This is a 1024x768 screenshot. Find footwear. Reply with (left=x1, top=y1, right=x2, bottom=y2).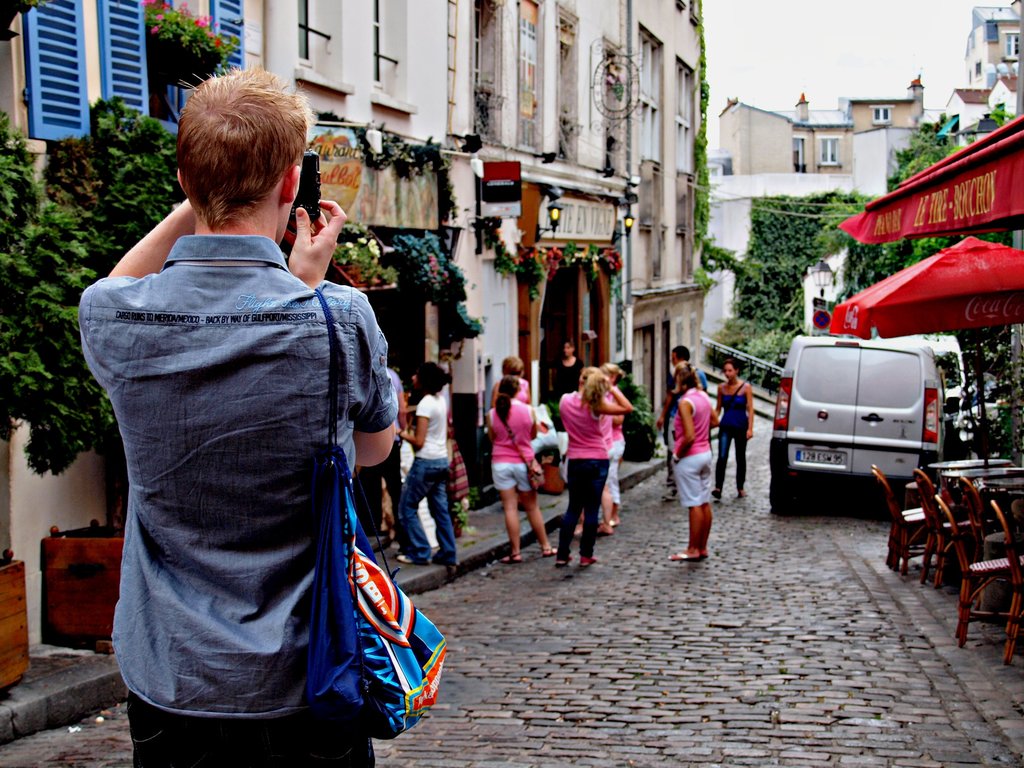
(left=396, top=552, right=426, bottom=565).
